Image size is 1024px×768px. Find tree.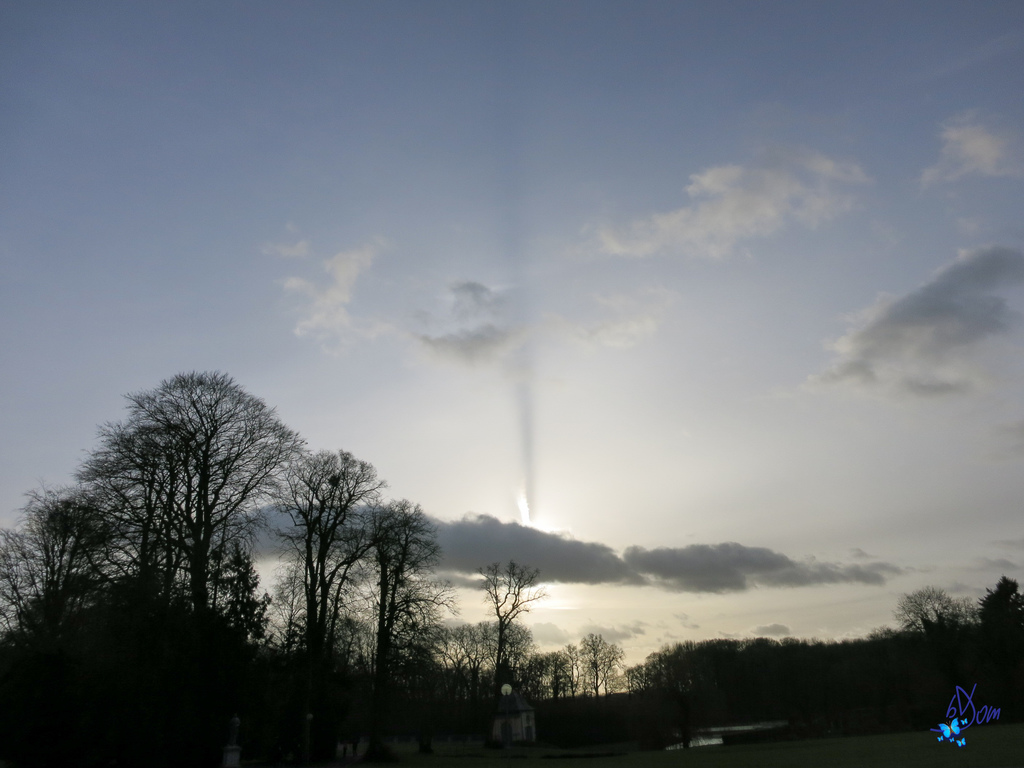
(left=964, top=573, right=1023, bottom=647).
